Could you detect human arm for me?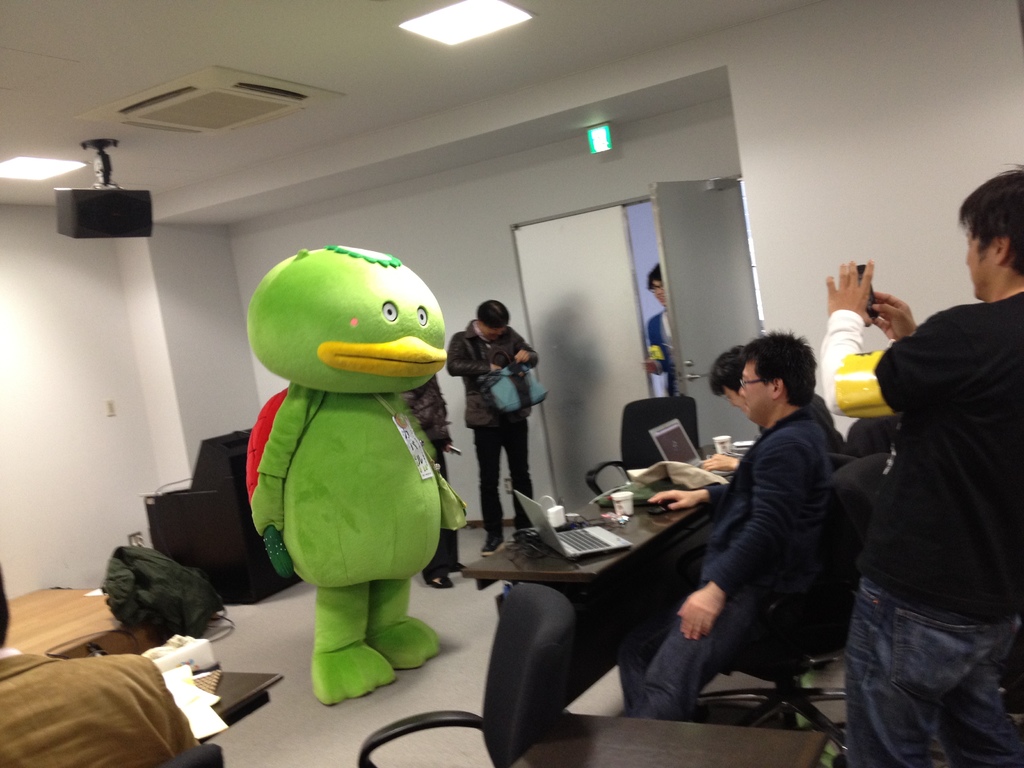
Detection result: detection(236, 382, 307, 590).
